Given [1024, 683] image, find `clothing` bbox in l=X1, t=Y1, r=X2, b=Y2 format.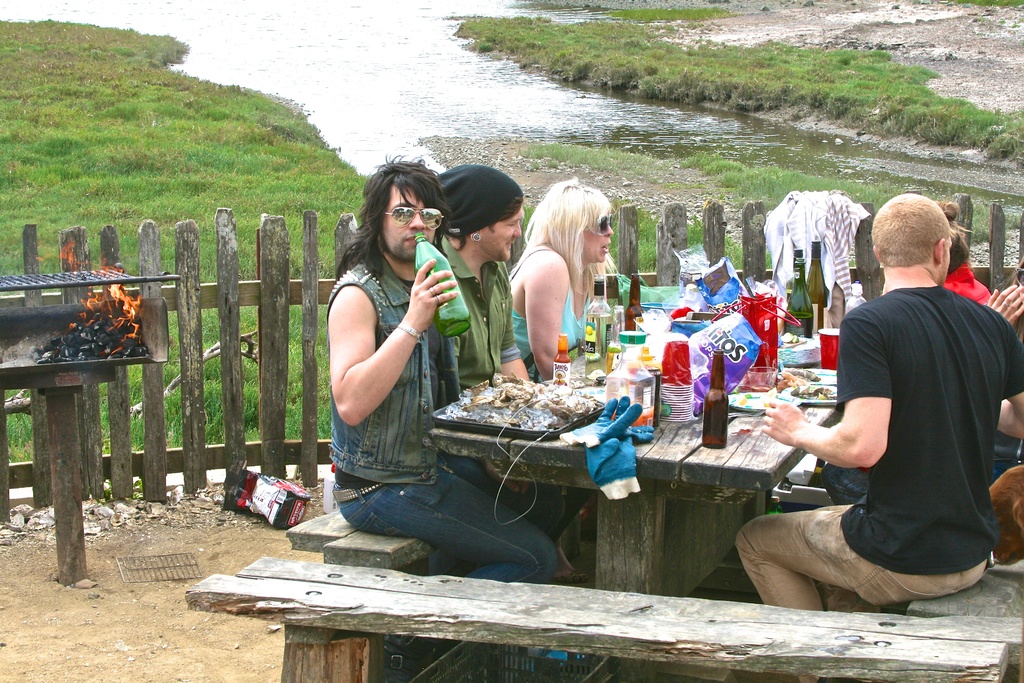
l=833, t=284, r=1023, b=581.
